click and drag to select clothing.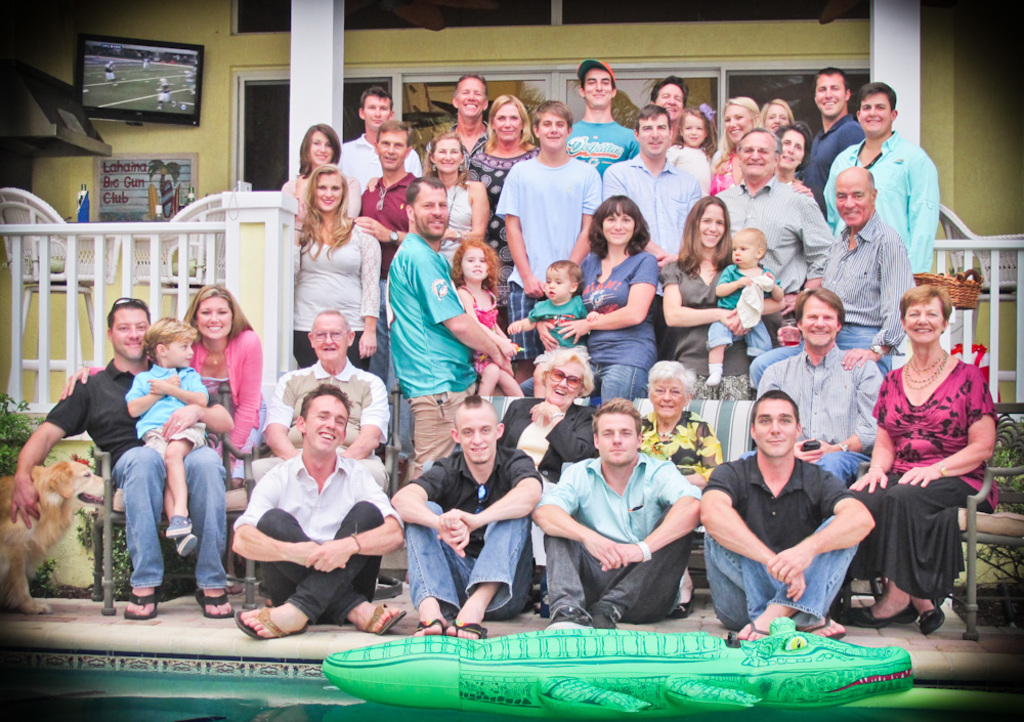
Selection: 271:368:381:430.
